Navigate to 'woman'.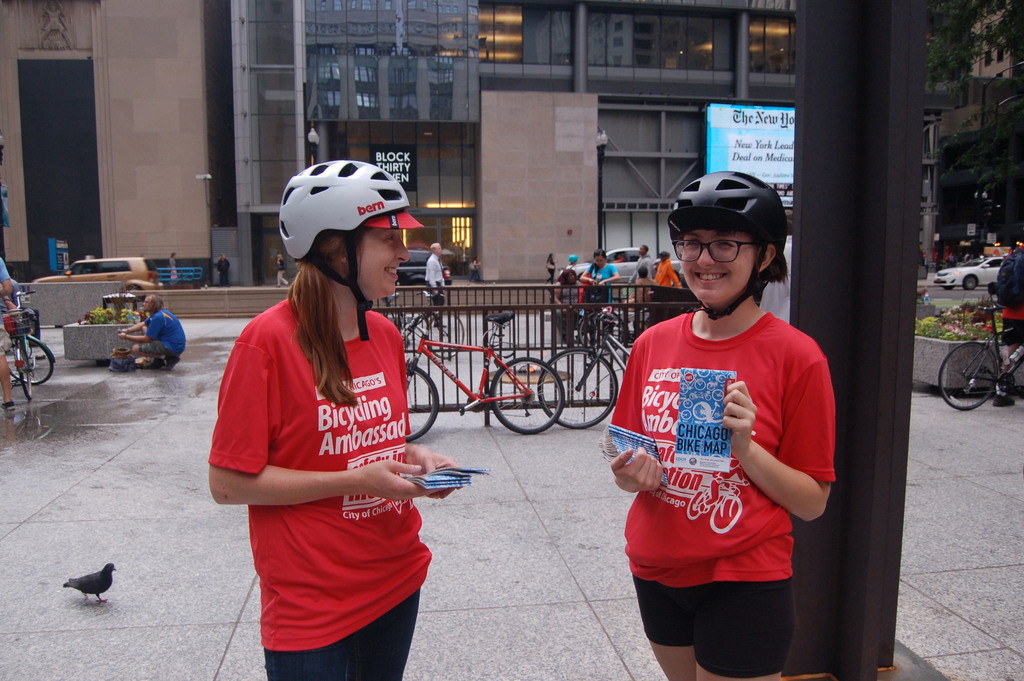
Navigation target: {"x1": 207, "y1": 179, "x2": 455, "y2": 680}.
